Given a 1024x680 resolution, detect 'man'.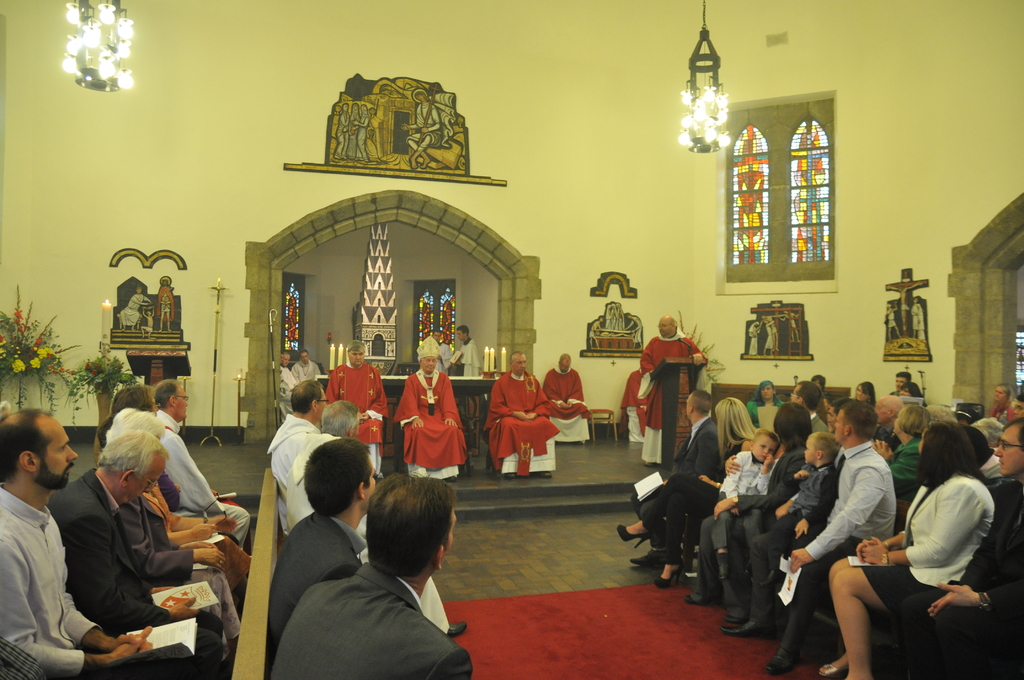
bbox=(45, 429, 221, 628).
